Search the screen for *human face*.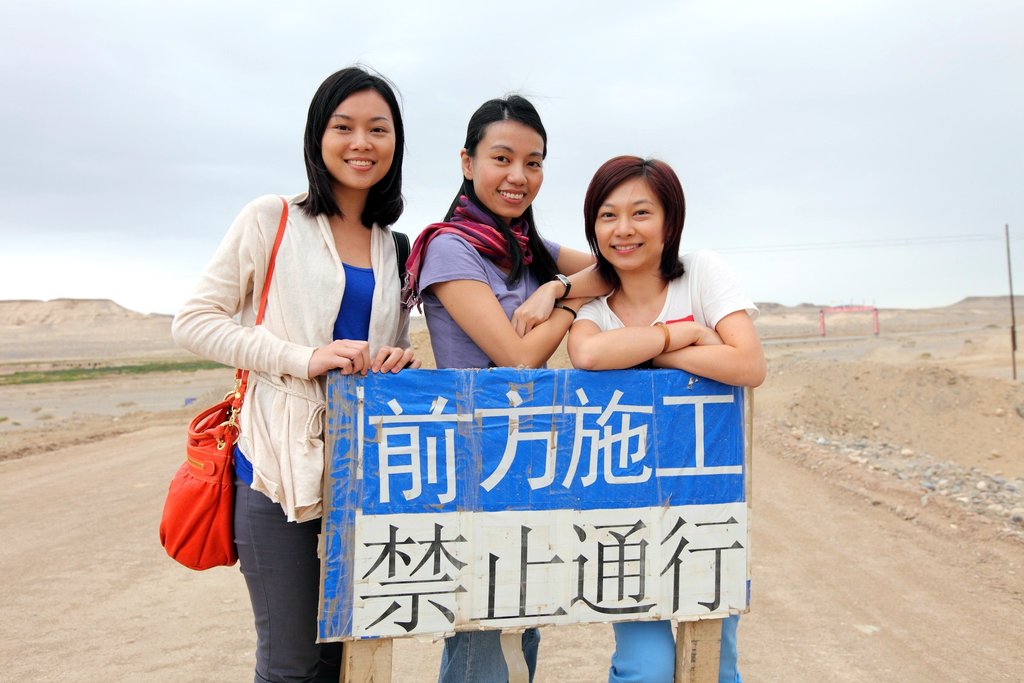
Found at l=470, t=120, r=544, b=219.
